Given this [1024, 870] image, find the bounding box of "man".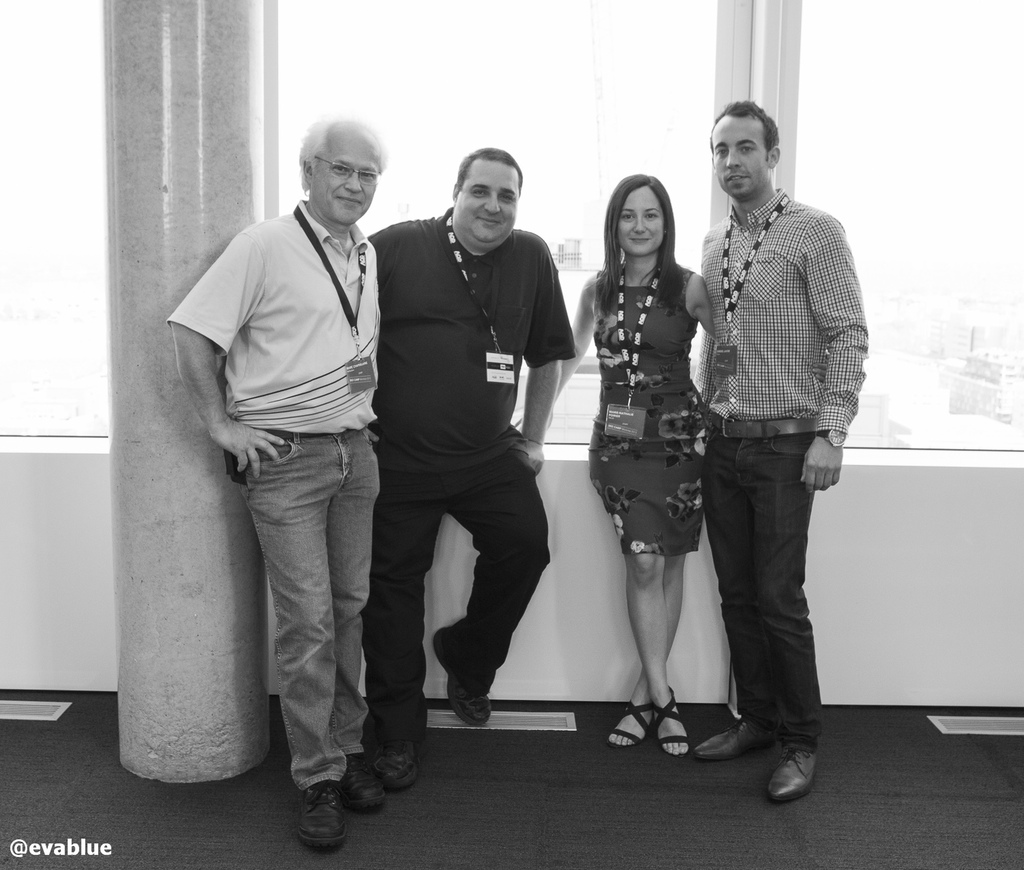
<box>668,112,868,776</box>.
